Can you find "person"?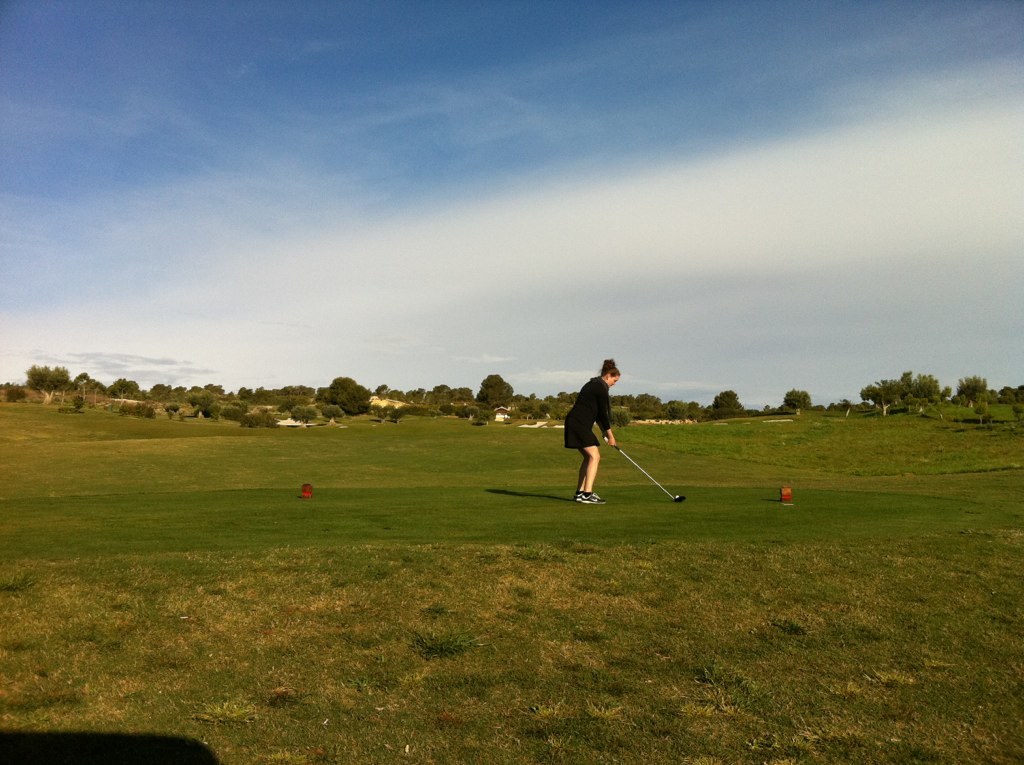
Yes, bounding box: bbox=(557, 356, 619, 499).
